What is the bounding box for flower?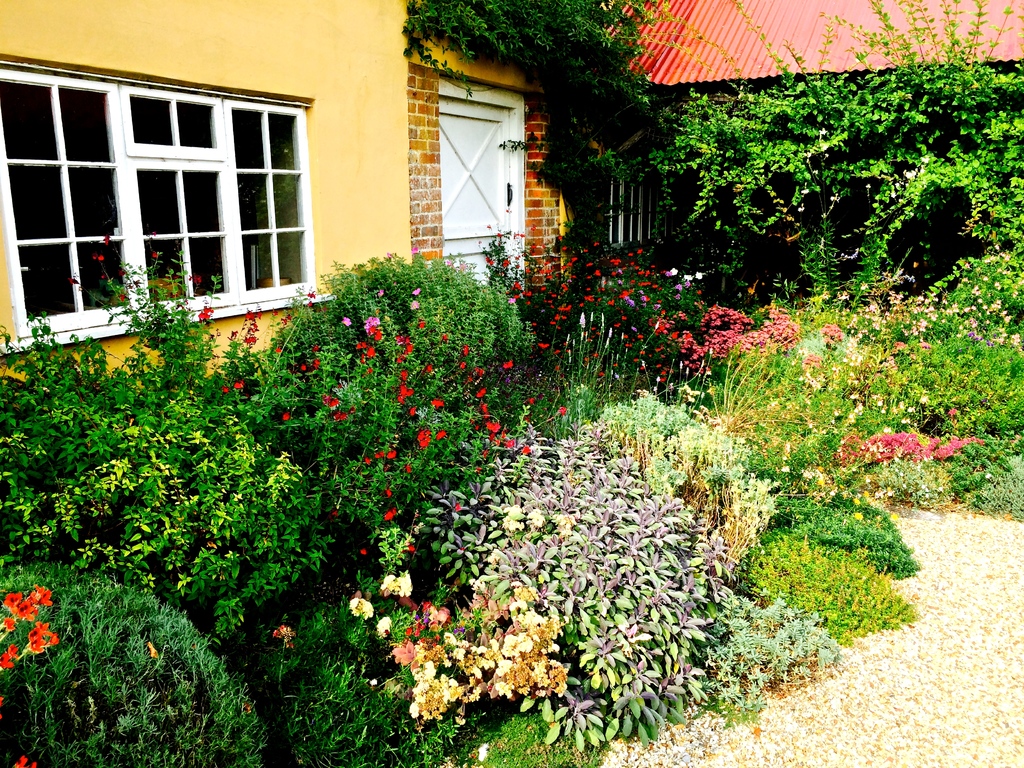
[x1=15, y1=750, x2=39, y2=767].
